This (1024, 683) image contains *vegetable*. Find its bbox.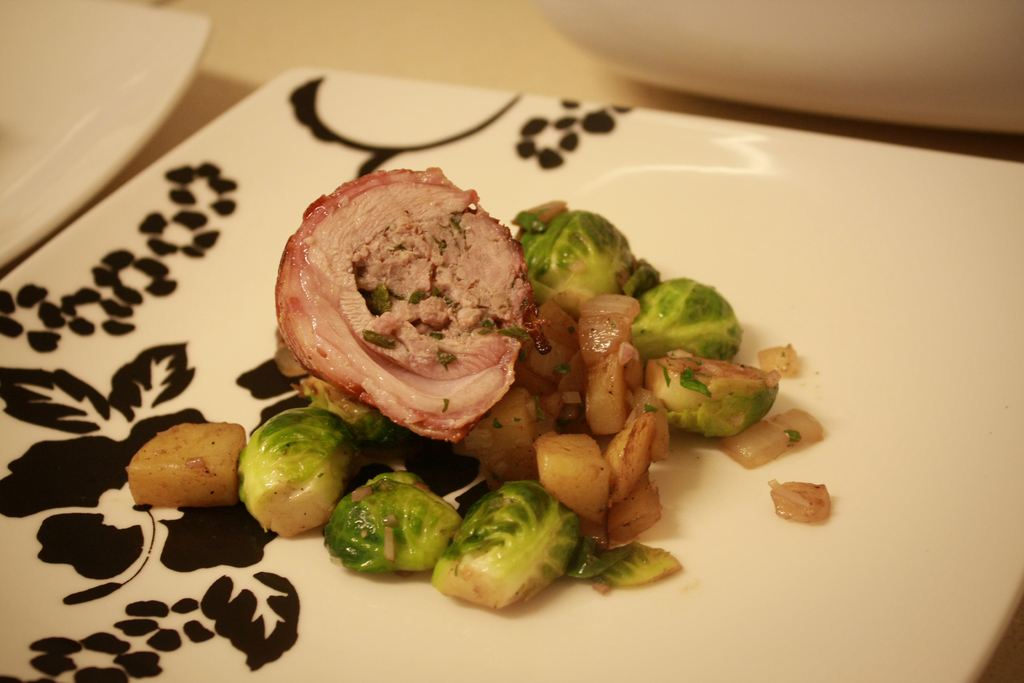
region(643, 350, 783, 444).
